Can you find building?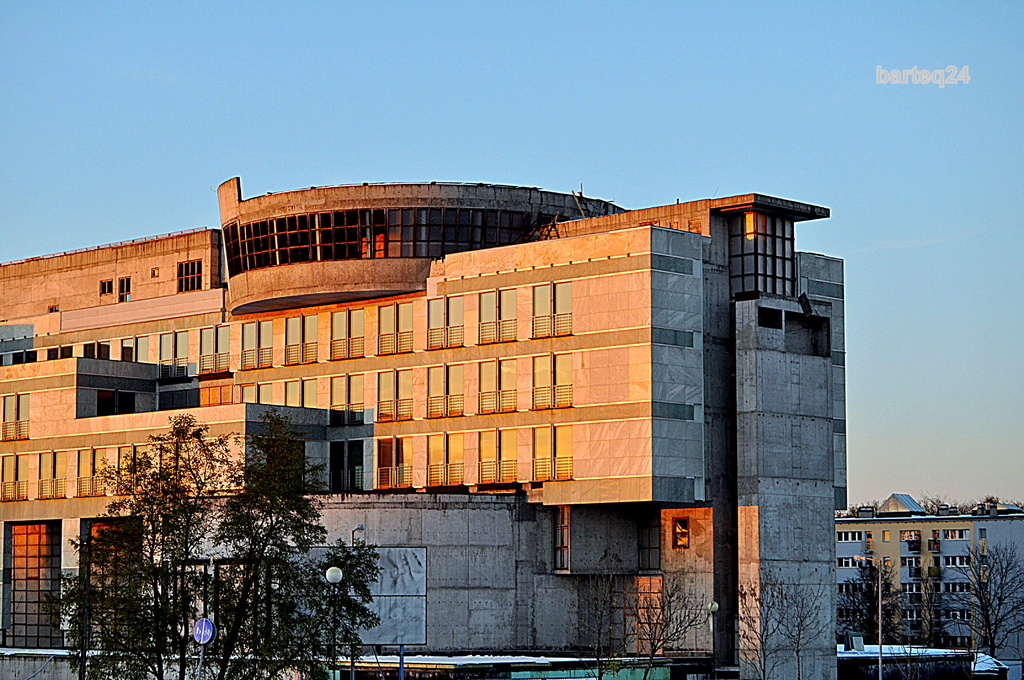
Yes, bounding box: {"left": 833, "top": 491, "right": 1023, "bottom": 679}.
